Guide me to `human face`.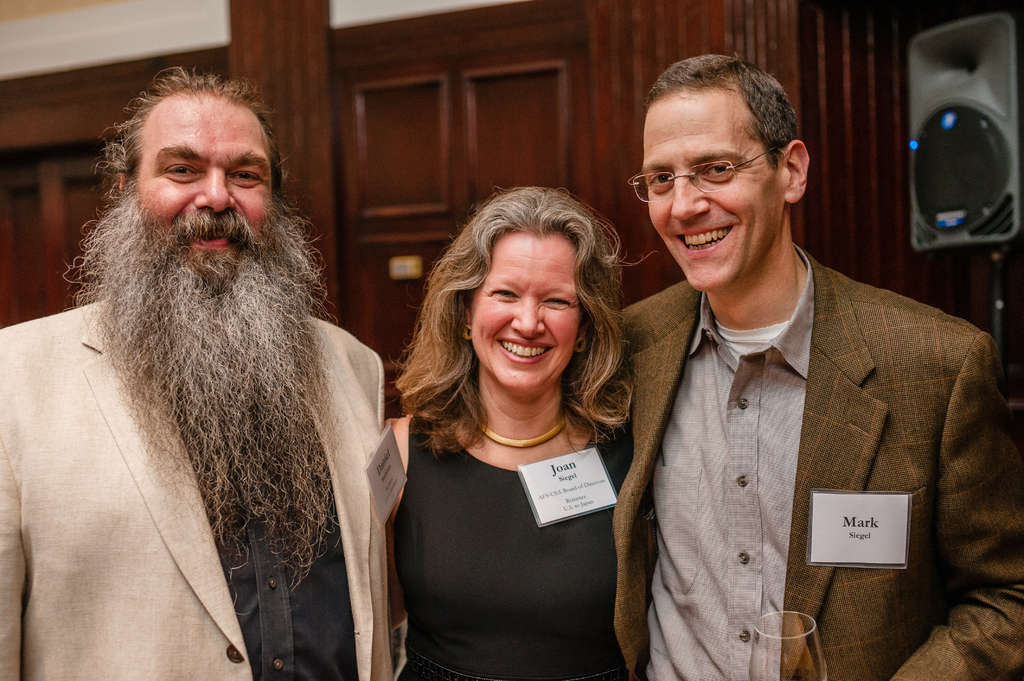
Guidance: x1=128 y1=92 x2=275 y2=275.
